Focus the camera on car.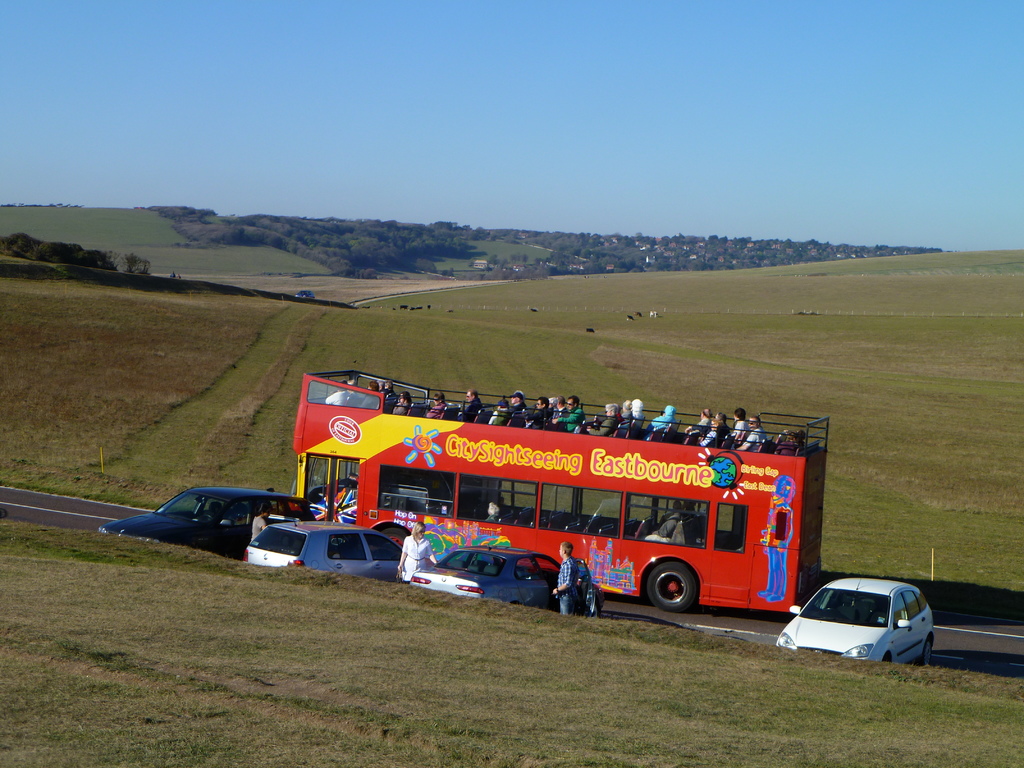
Focus region: bbox(245, 511, 402, 582).
